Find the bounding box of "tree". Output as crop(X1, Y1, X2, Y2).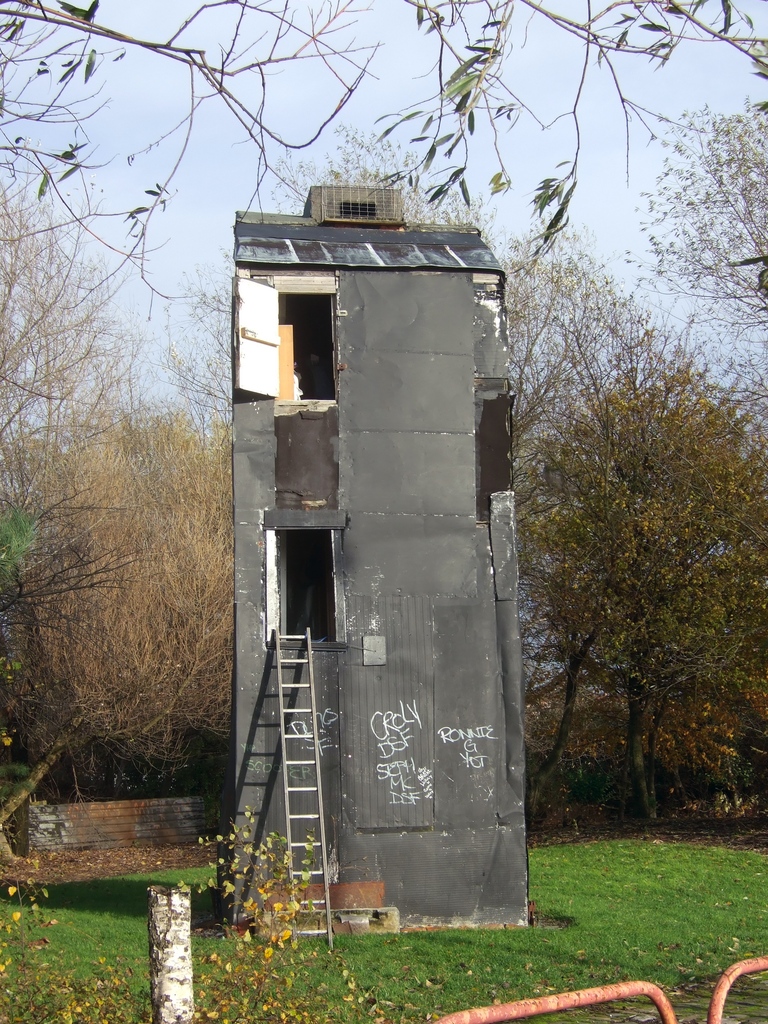
crop(508, 369, 767, 851).
